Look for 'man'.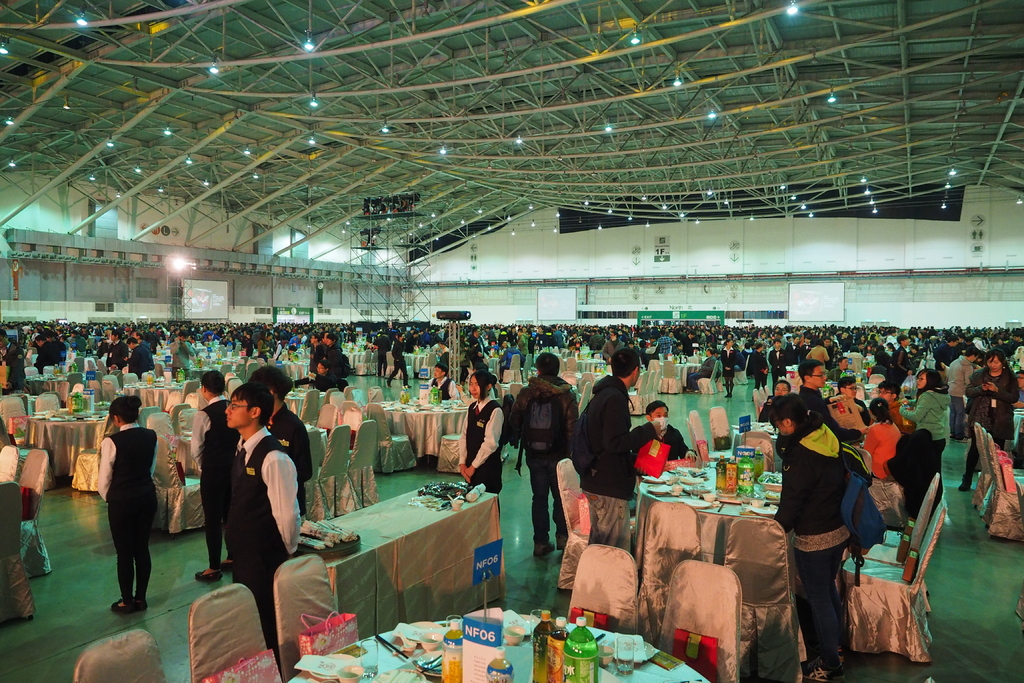
Found: <region>630, 398, 700, 497</region>.
